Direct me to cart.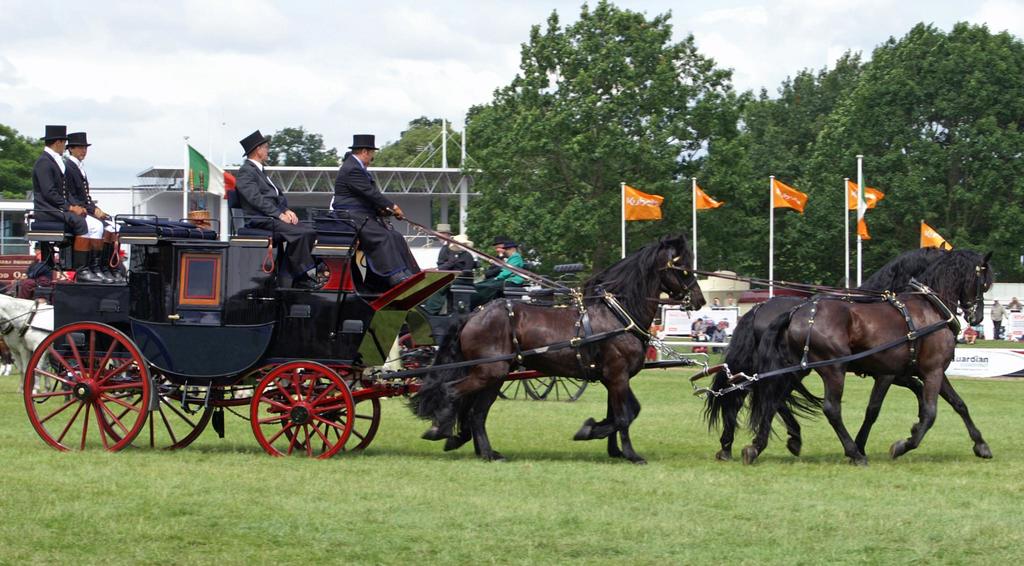
Direction: pyautogui.locateOnScreen(20, 209, 757, 457).
